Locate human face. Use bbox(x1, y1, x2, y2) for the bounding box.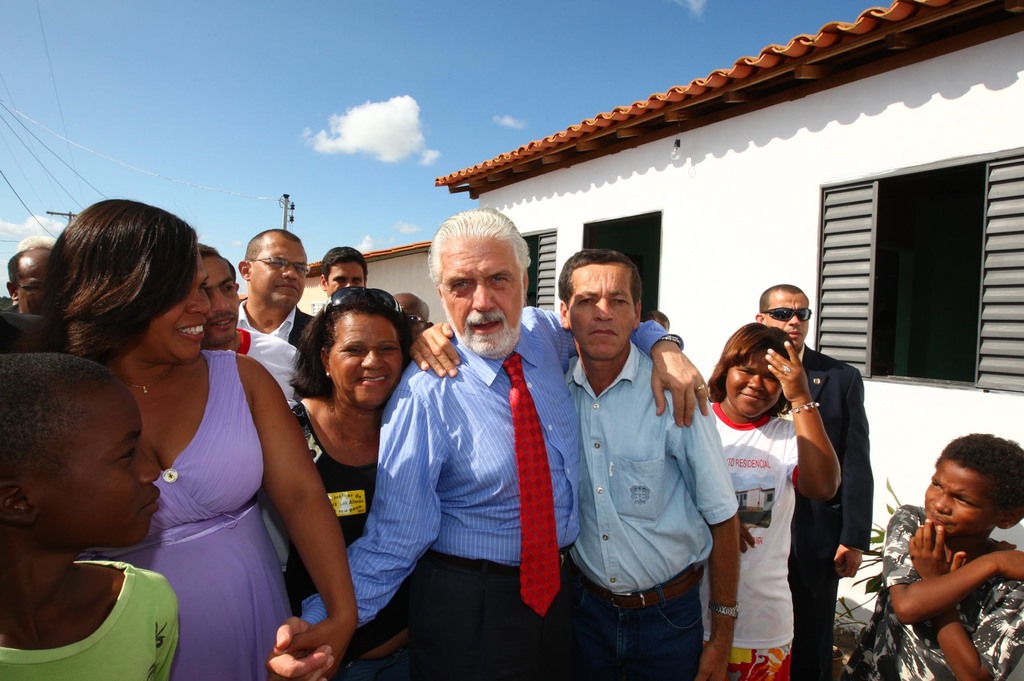
bbox(147, 264, 212, 363).
